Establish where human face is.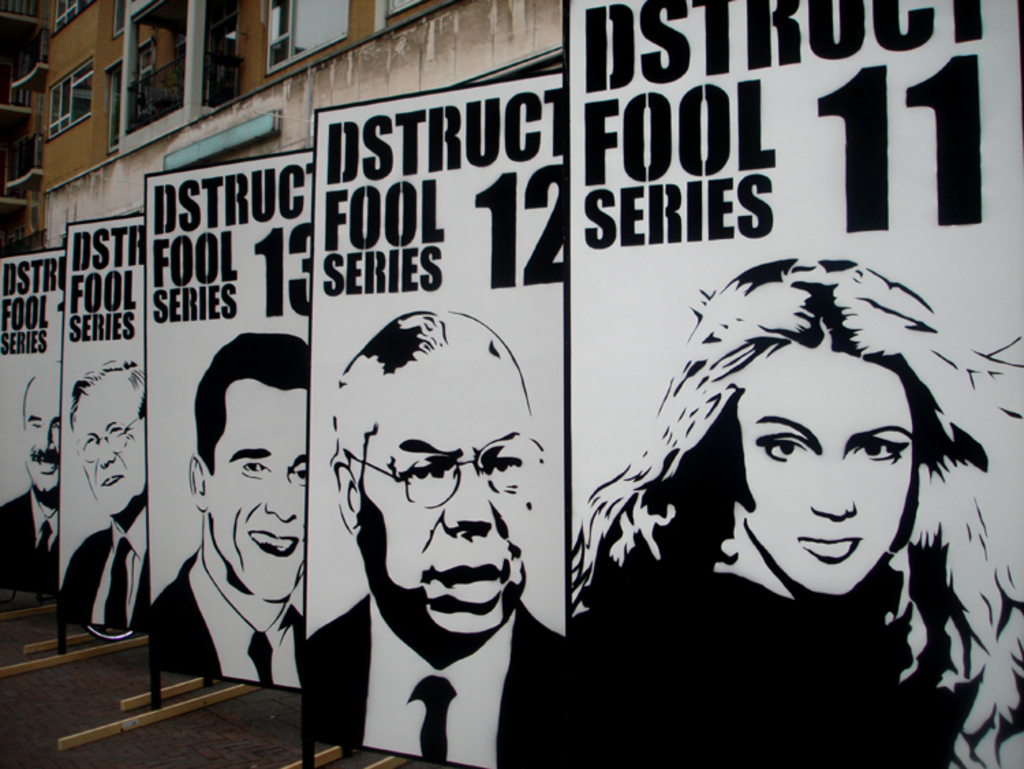
Established at [71,365,146,518].
